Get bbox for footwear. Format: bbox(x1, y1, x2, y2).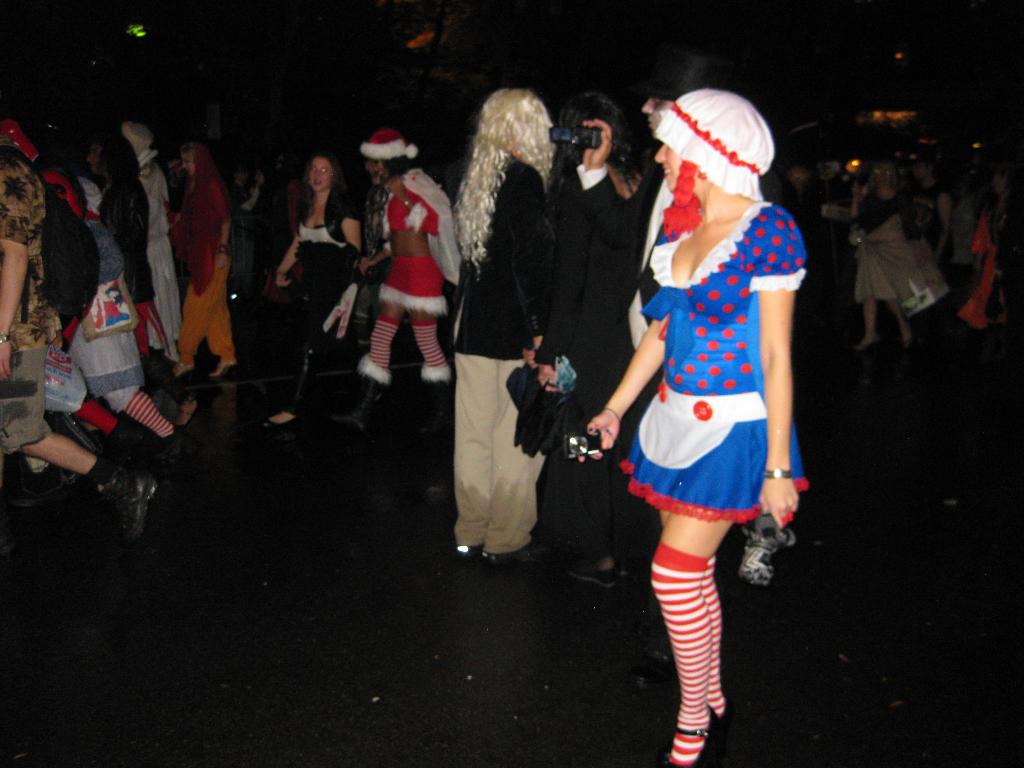
bbox(107, 474, 157, 552).
